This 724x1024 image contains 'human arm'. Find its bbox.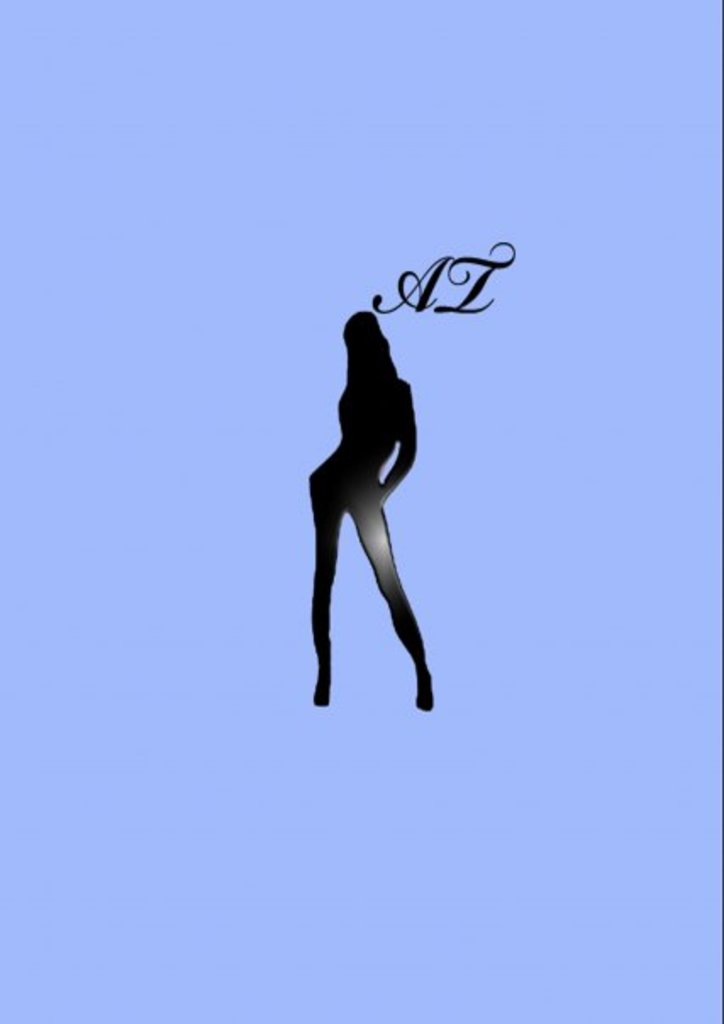
(left=380, top=390, right=417, bottom=505).
